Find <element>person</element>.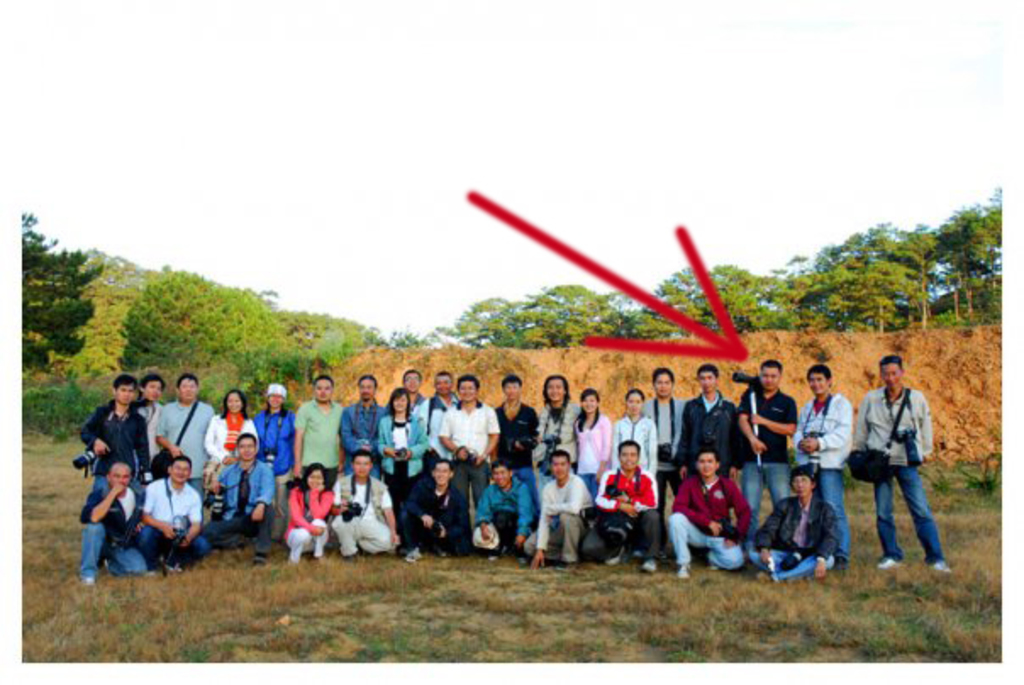
BBox(534, 439, 595, 563).
